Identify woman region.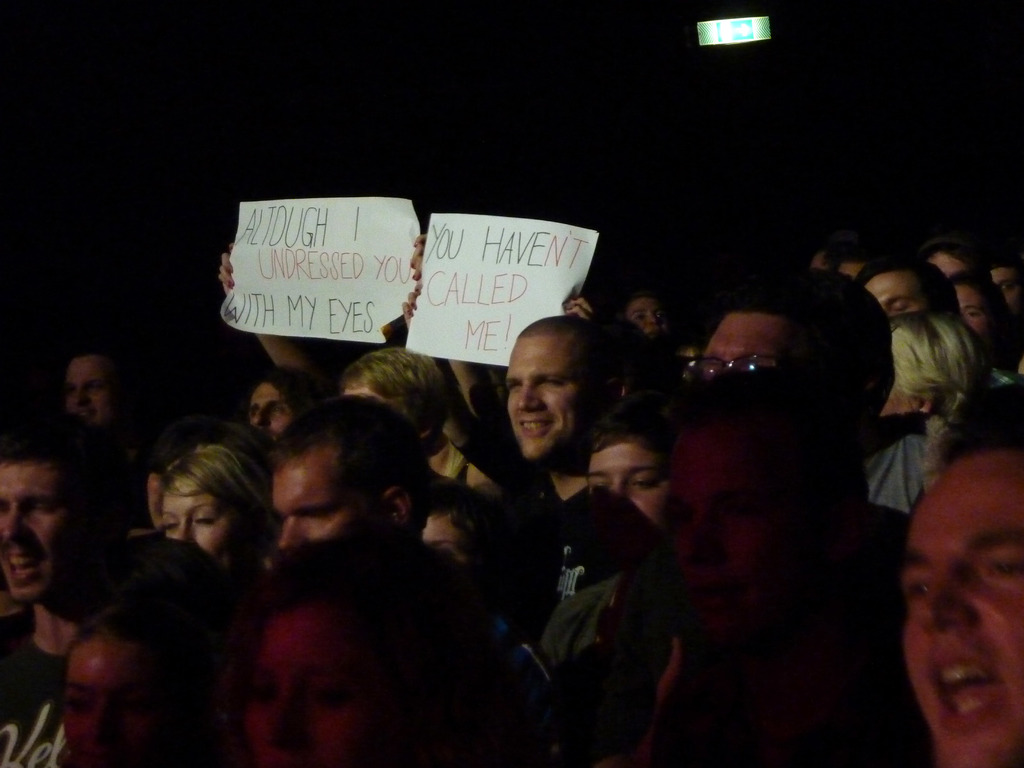
Region: x1=152, y1=449, x2=271, y2=580.
